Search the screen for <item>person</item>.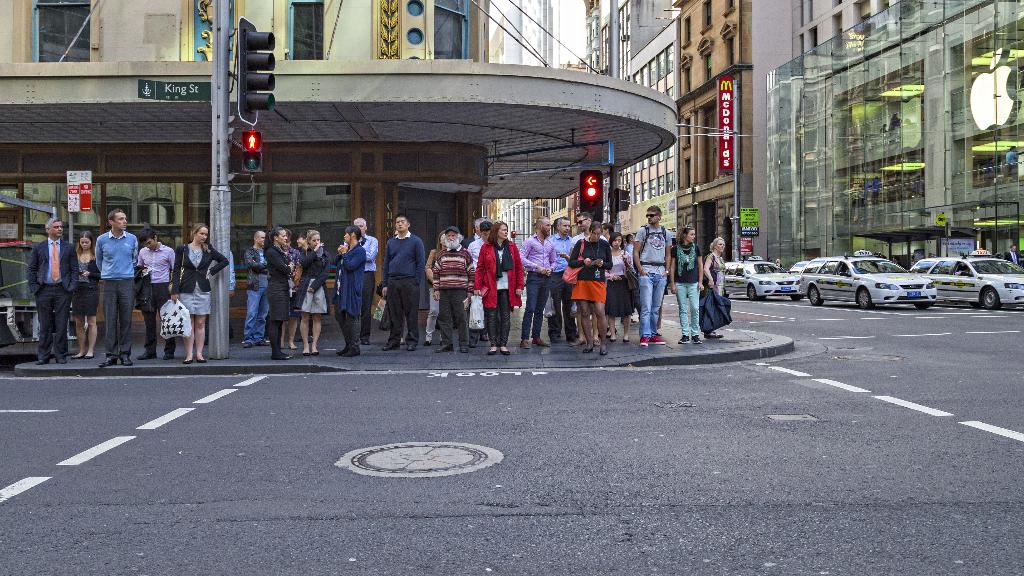
Found at pyautogui.locateOnScreen(432, 225, 479, 358).
